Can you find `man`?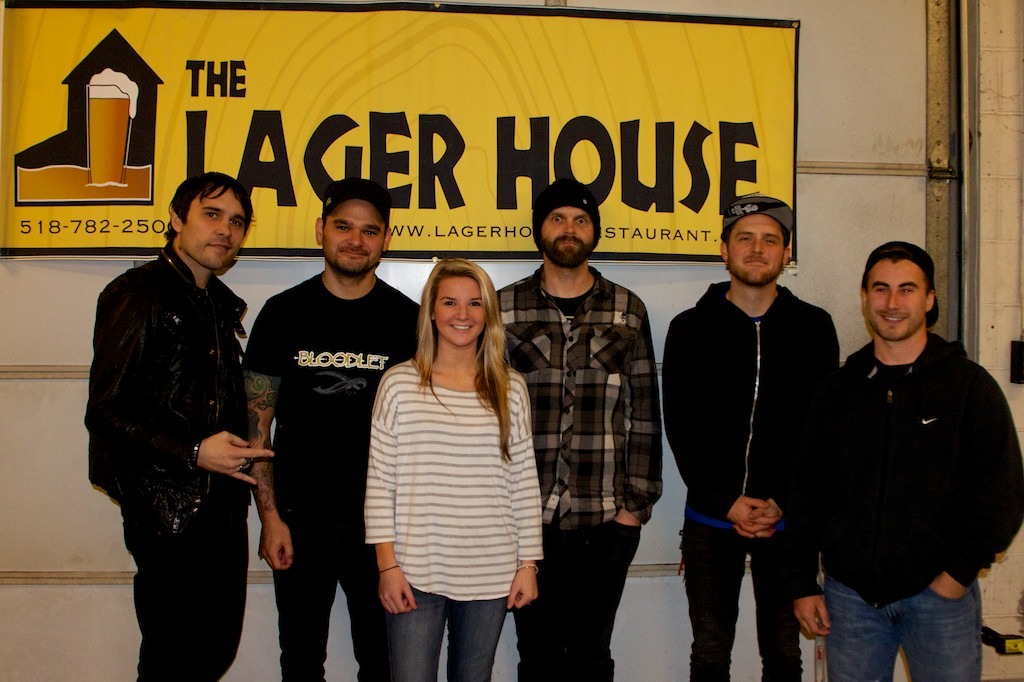
Yes, bounding box: 243:188:433:681.
